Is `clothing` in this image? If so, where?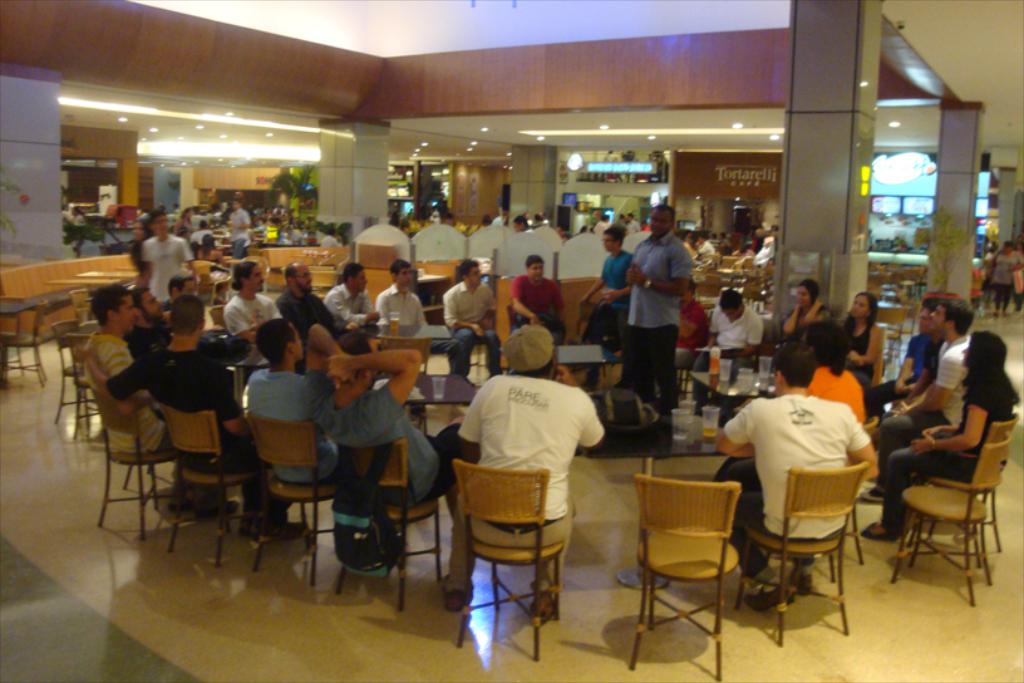
Yes, at <box>695,237,715,260</box>.
